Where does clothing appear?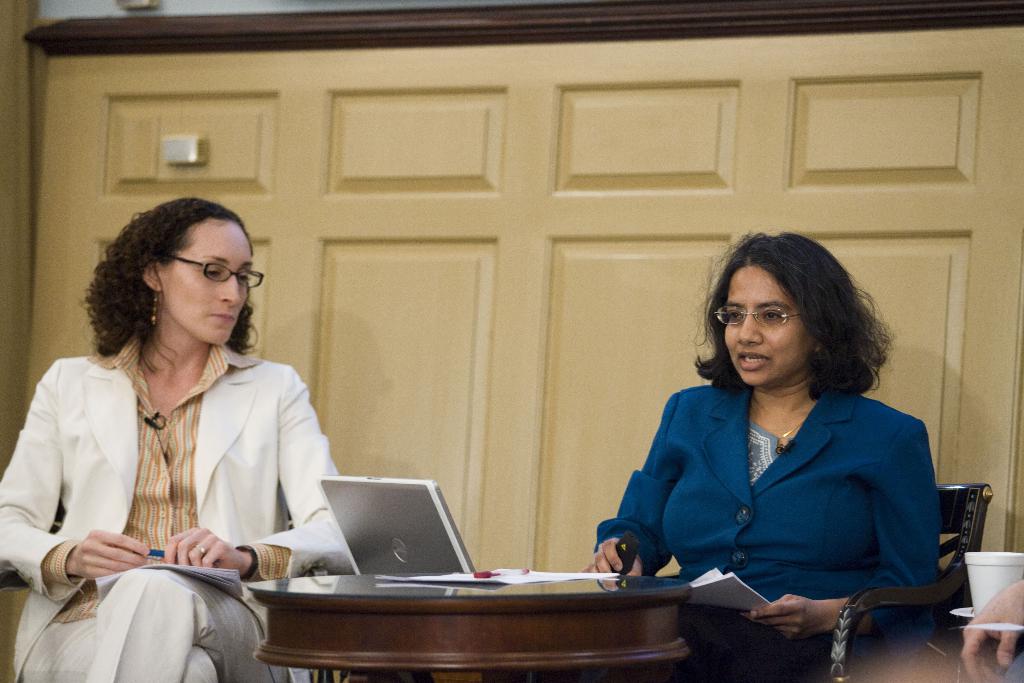
Appears at bbox=(29, 308, 325, 652).
